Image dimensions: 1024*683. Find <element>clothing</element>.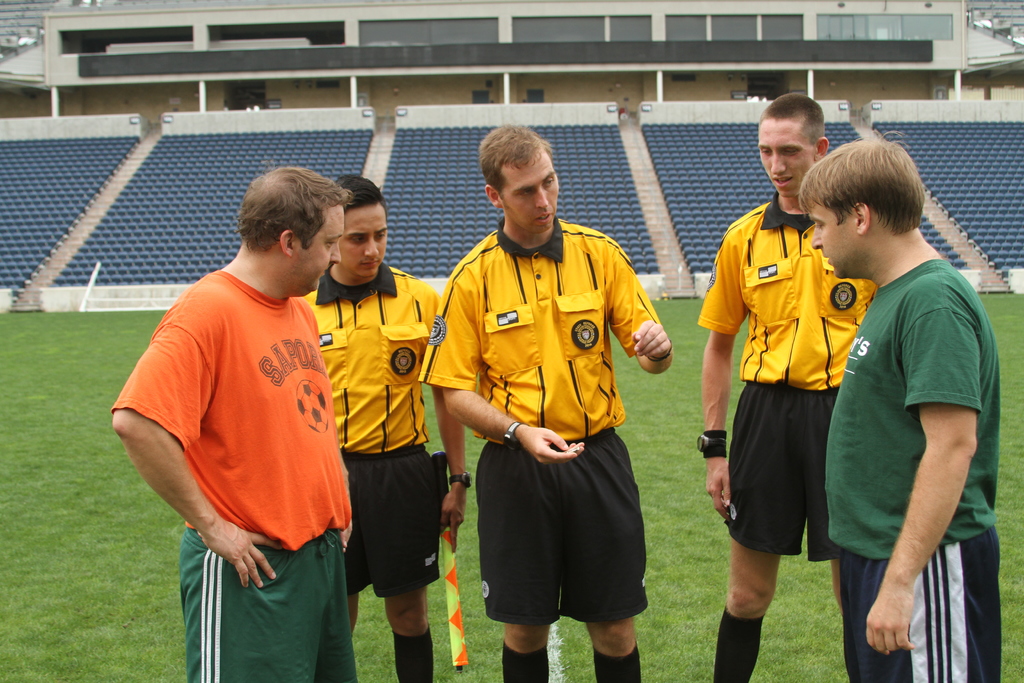
<region>417, 215, 662, 624</region>.
